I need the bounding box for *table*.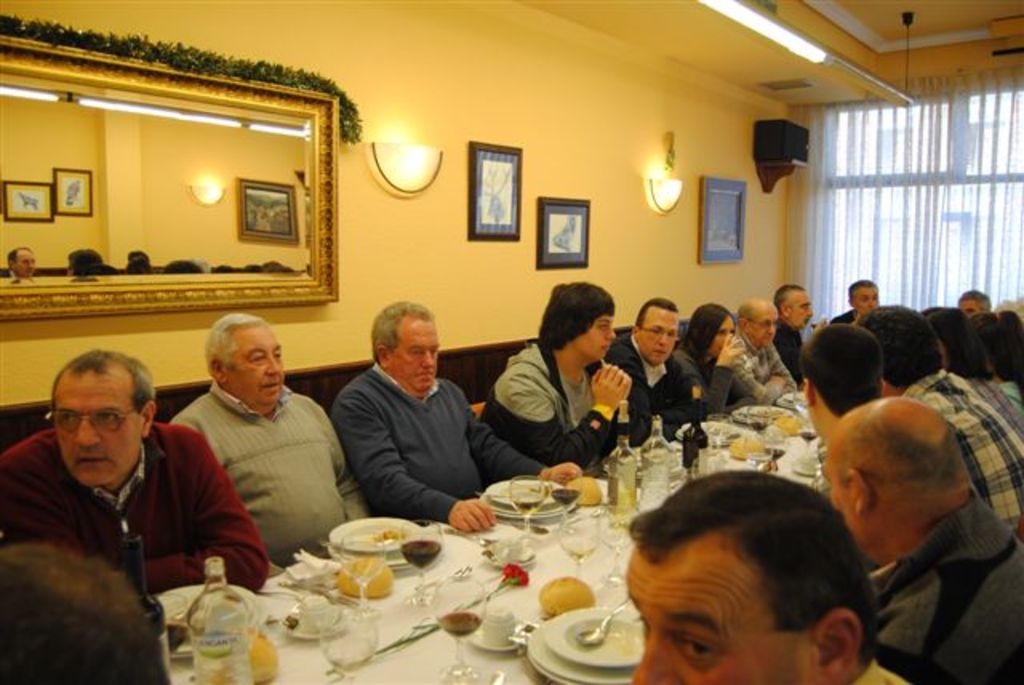
Here it is: 258, 496, 662, 674.
